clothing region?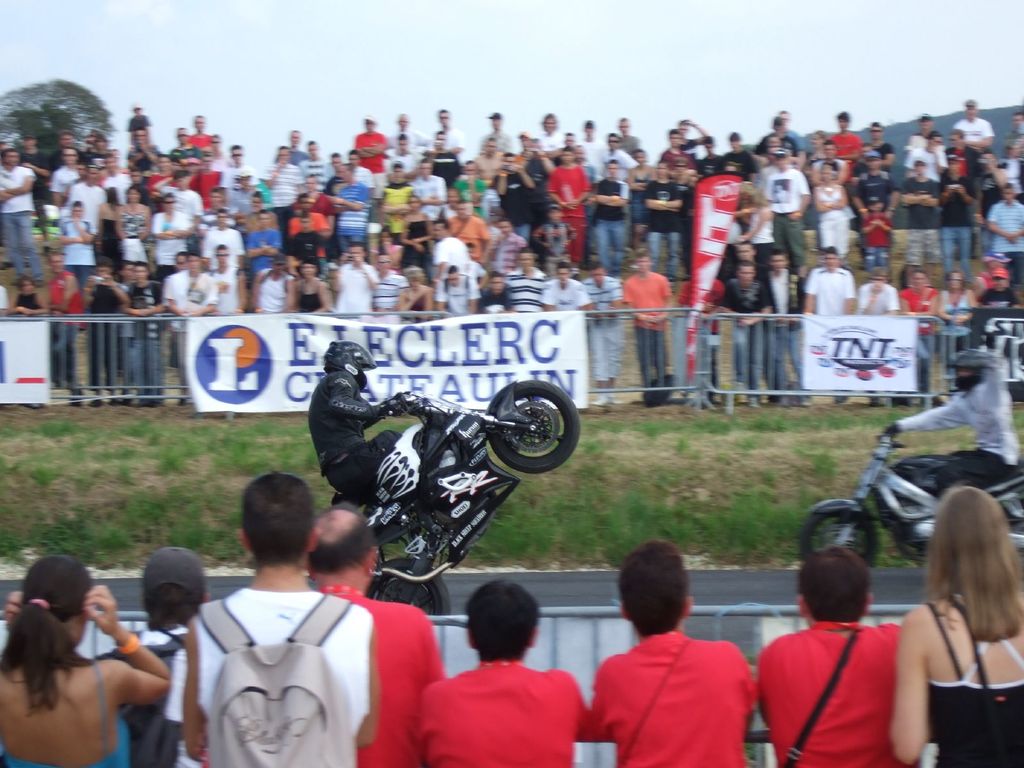
pyautogui.locateOnScreen(837, 133, 879, 166)
